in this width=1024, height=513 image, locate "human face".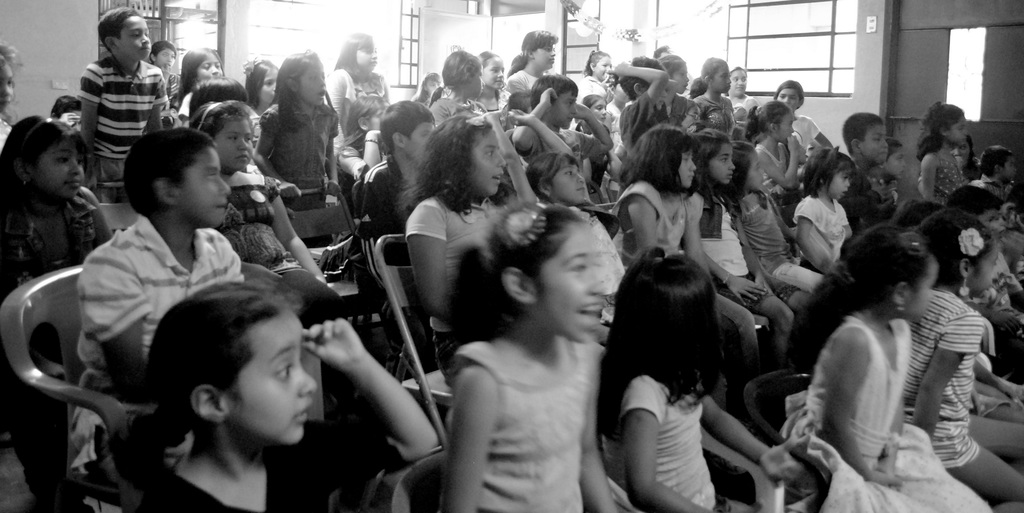
Bounding box: crop(467, 129, 504, 193).
